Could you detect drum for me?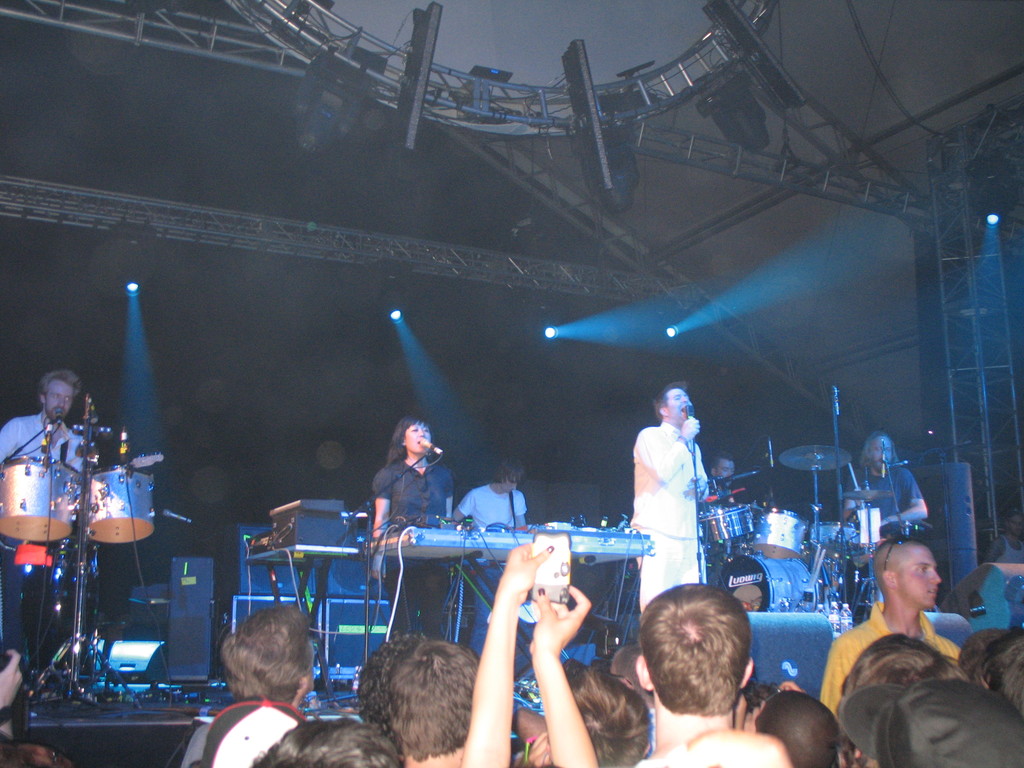
Detection result: BBox(1, 456, 83, 542).
